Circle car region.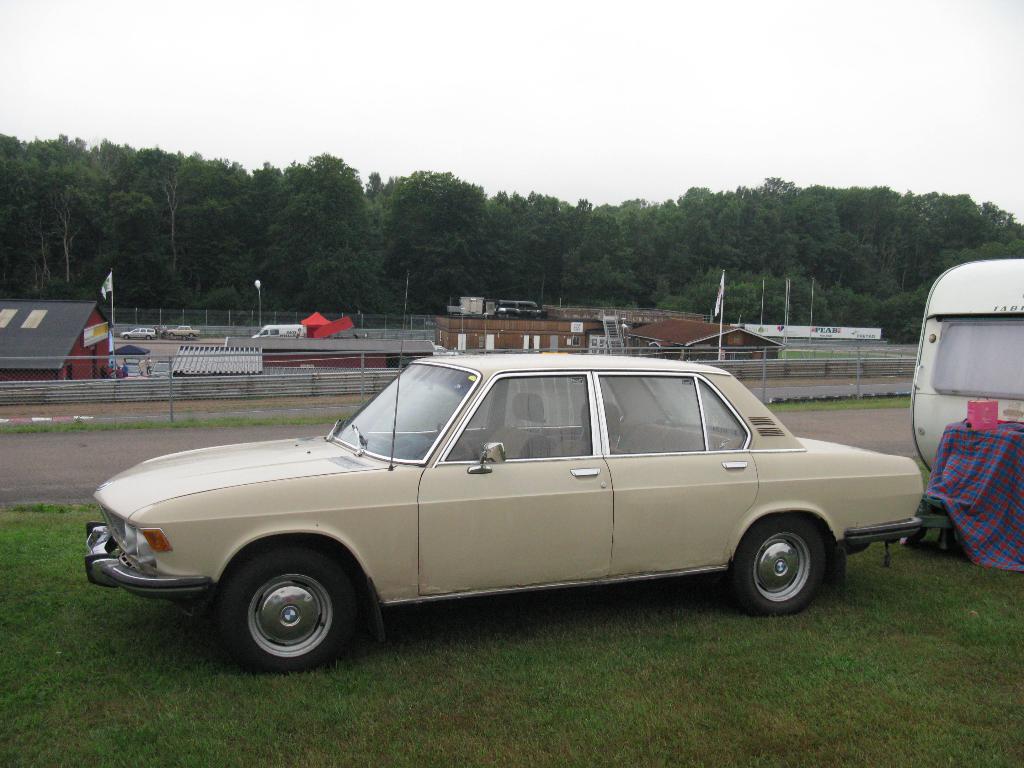
Region: Rect(168, 324, 198, 338).
